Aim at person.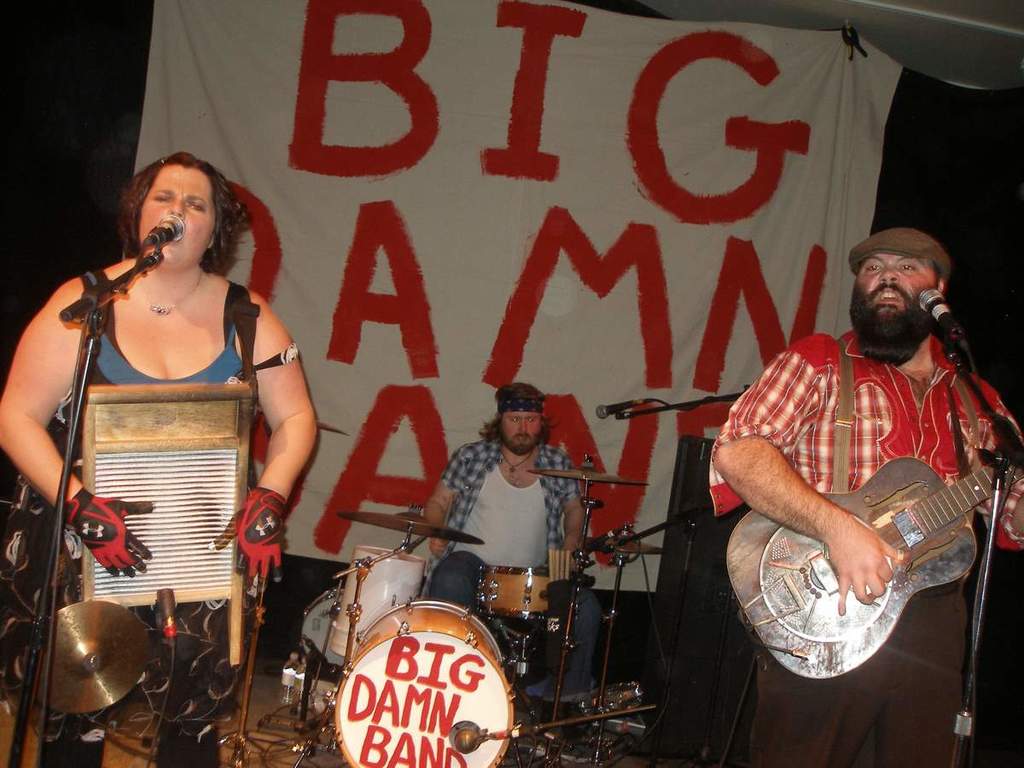
Aimed at BBox(0, 143, 322, 767).
